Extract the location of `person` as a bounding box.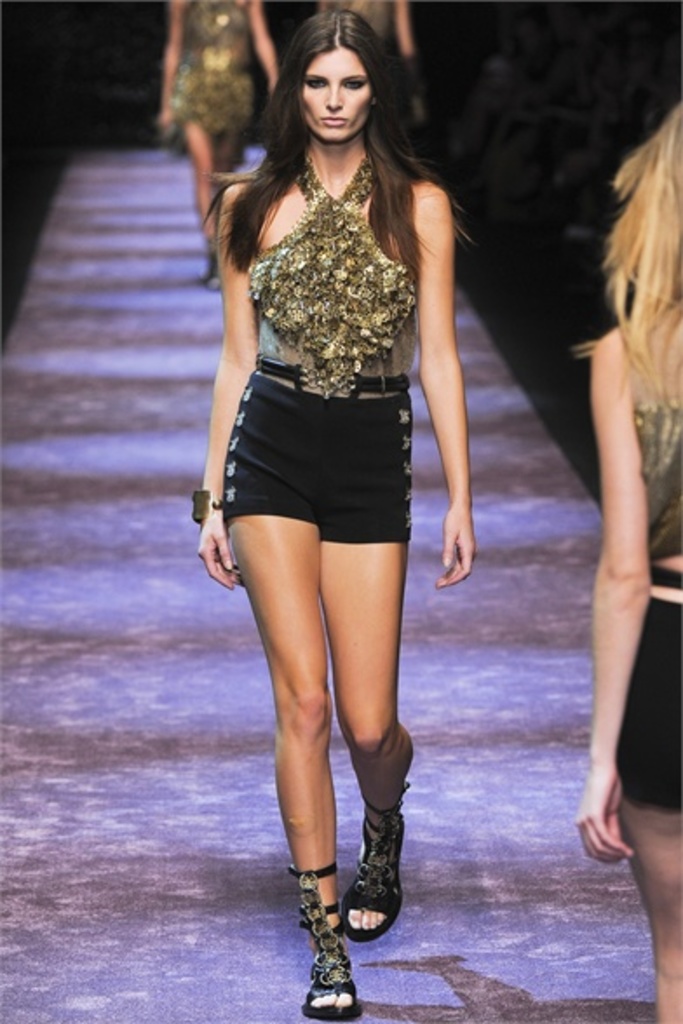
143, 0, 277, 291.
